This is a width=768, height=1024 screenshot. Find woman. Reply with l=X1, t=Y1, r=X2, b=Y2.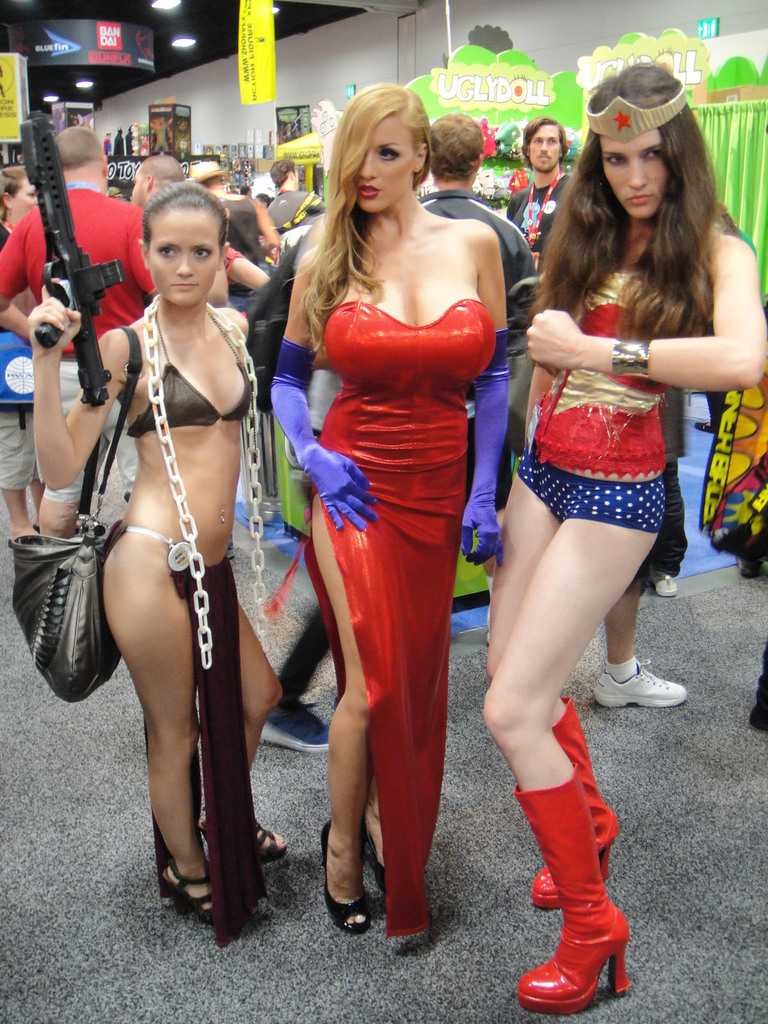
l=0, t=163, r=45, b=554.
